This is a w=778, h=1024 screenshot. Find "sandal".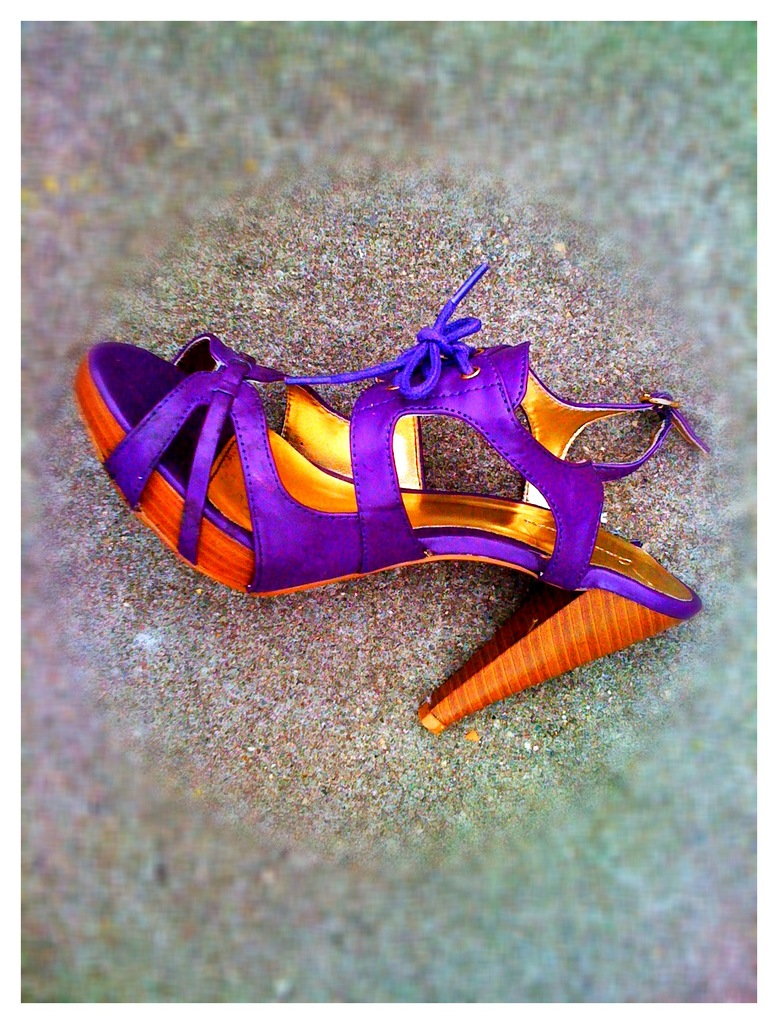
Bounding box: 159 289 662 697.
